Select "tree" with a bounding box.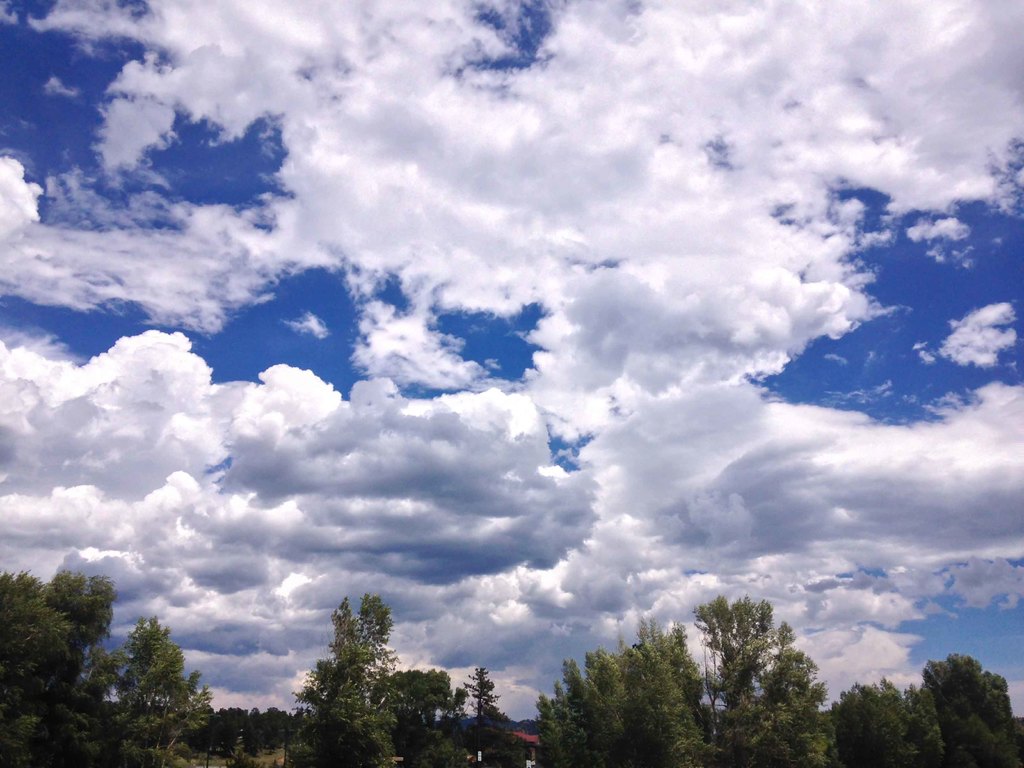
crop(404, 728, 479, 767).
